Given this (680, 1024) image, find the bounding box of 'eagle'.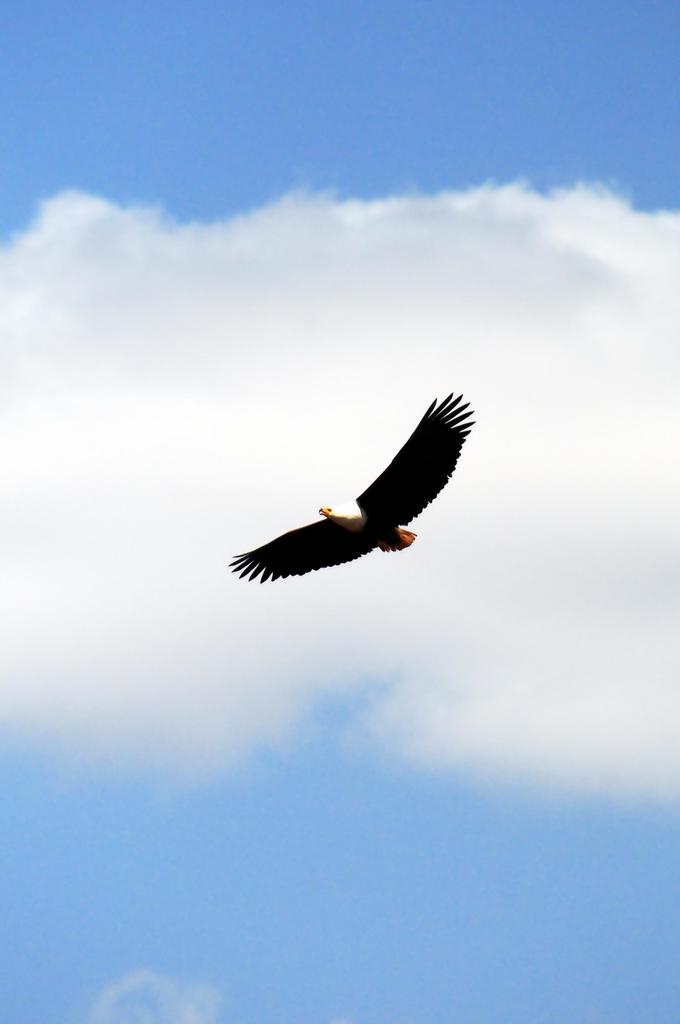
Rect(227, 383, 481, 596).
